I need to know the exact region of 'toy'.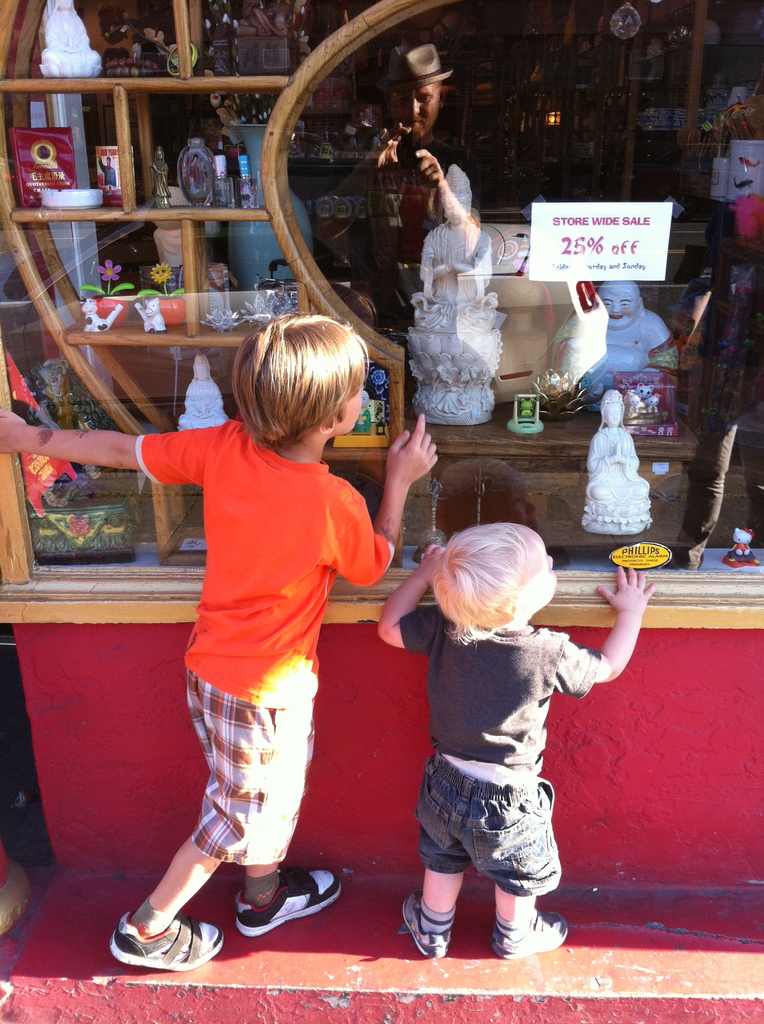
Region: region(351, 390, 372, 435).
